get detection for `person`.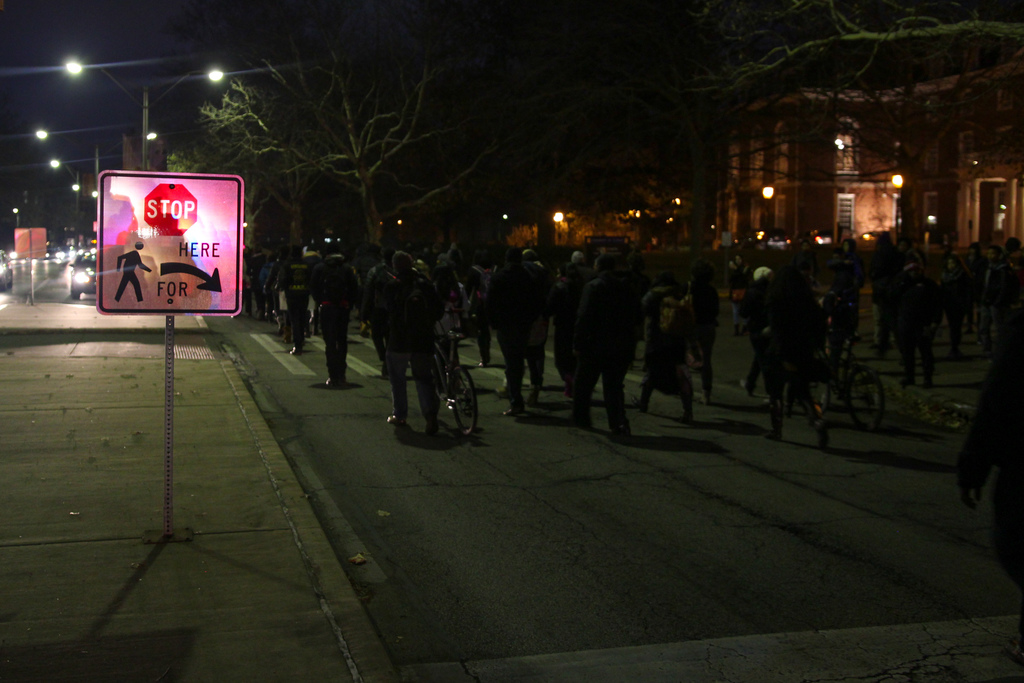
Detection: x1=321, y1=224, x2=362, y2=394.
